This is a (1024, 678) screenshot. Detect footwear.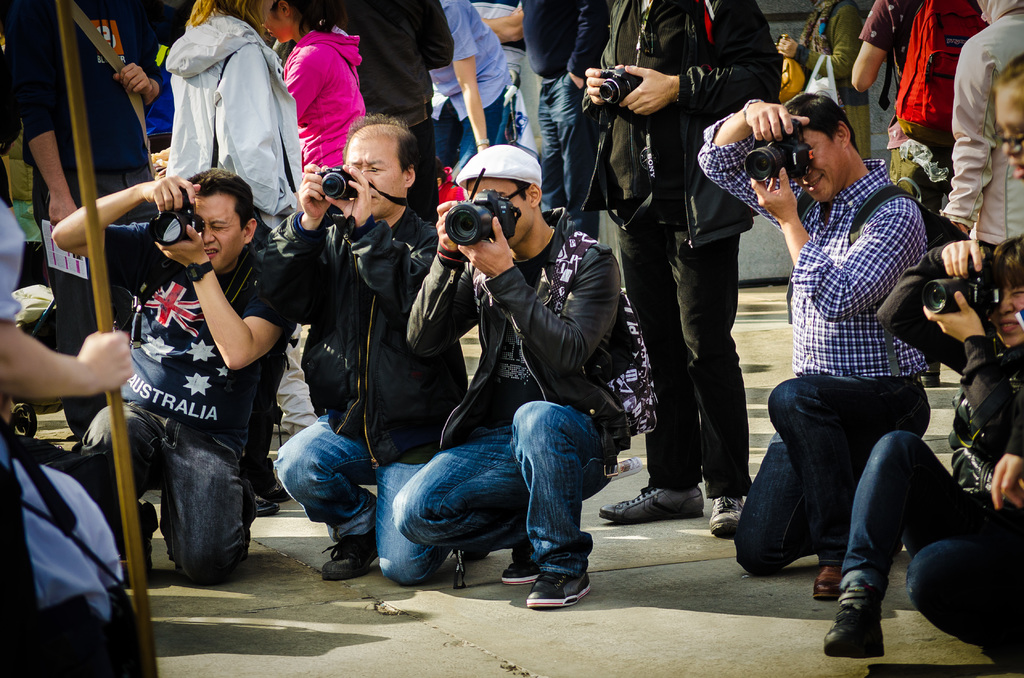
[253, 488, 280, 516].
